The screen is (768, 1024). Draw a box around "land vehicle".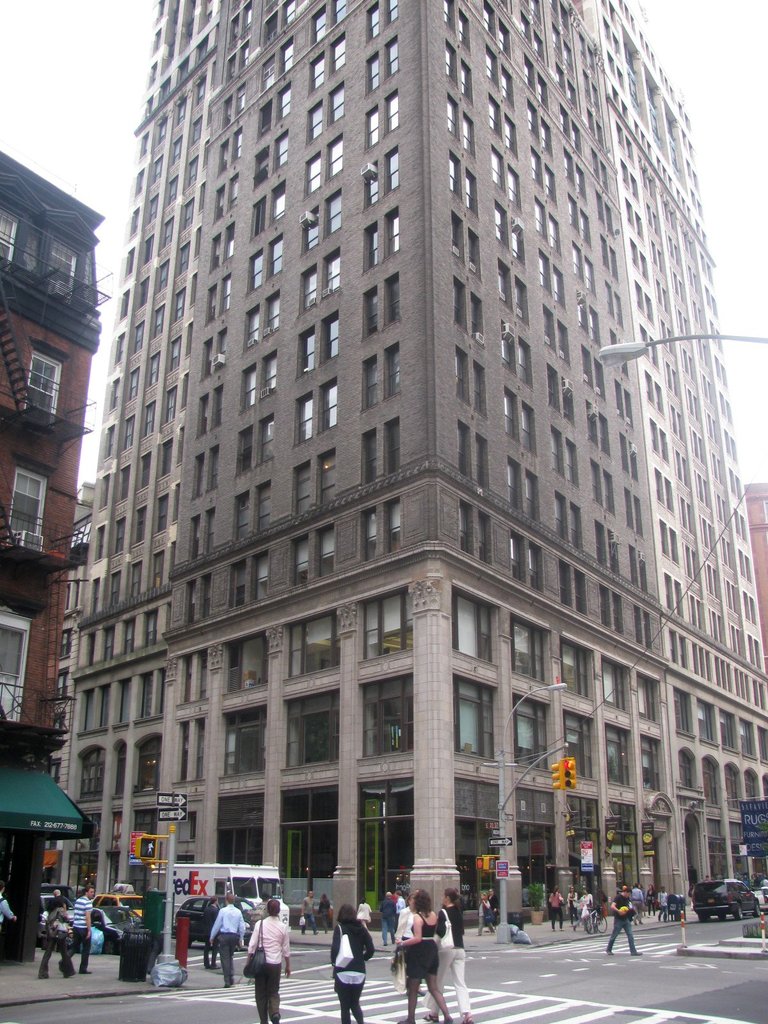
bbox(36, 893, 76, 941).
